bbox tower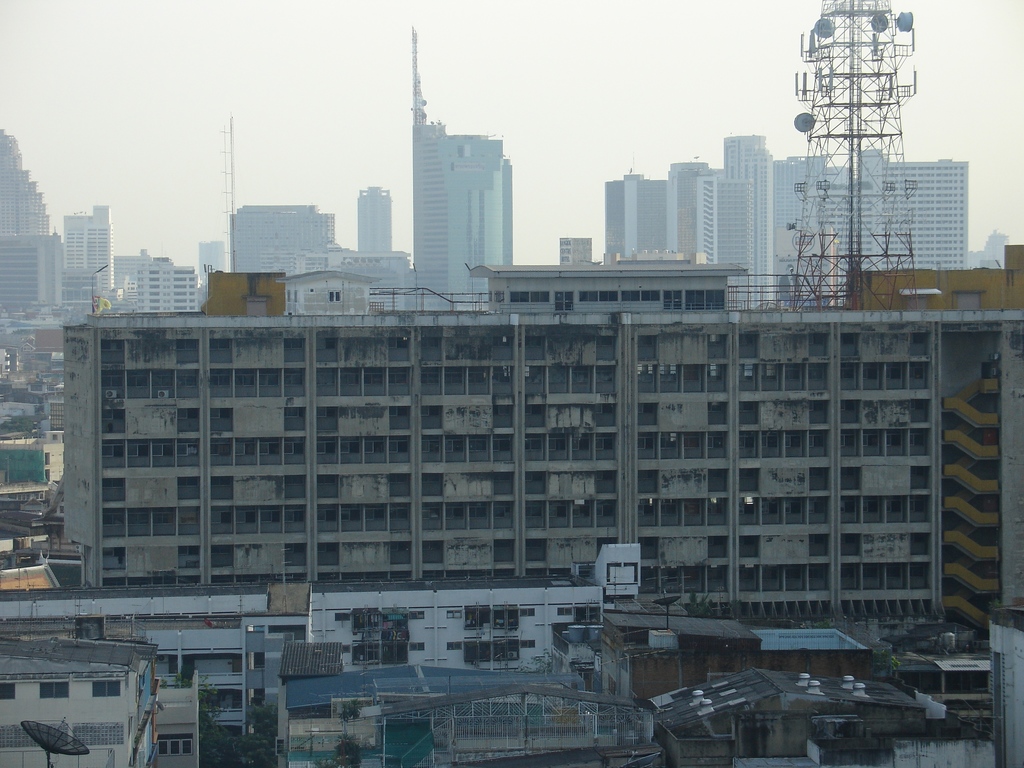
box=[111, 250, 195, 317]
